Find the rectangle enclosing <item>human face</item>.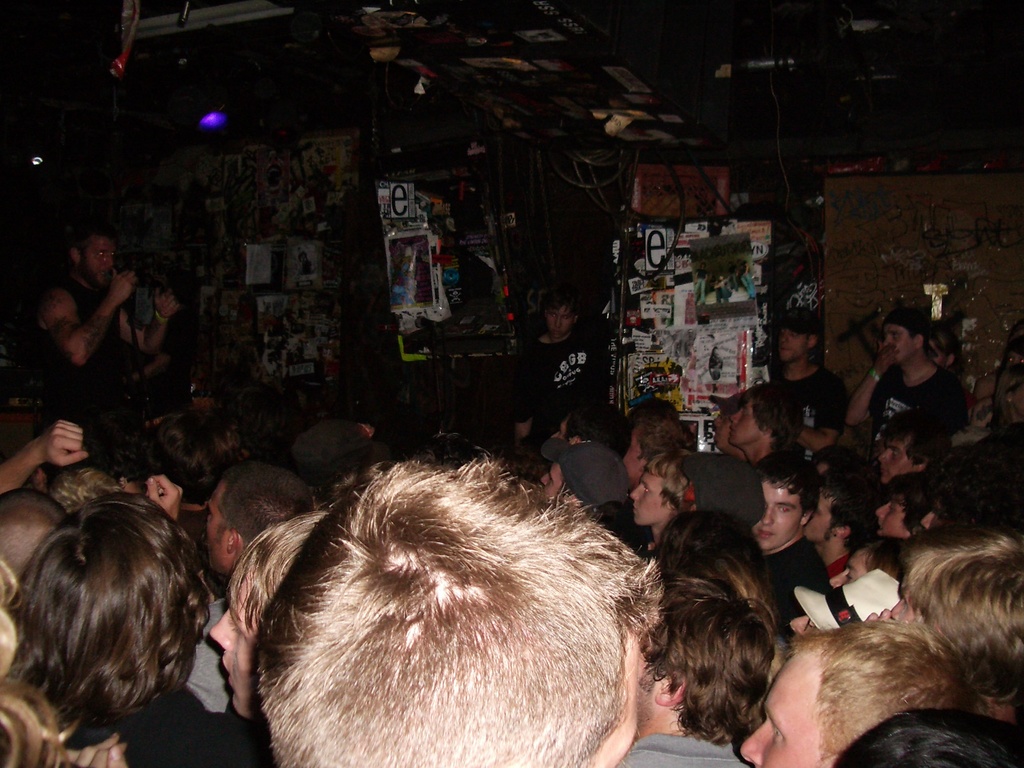
left=207, top=593, right=257, bottom=709.
